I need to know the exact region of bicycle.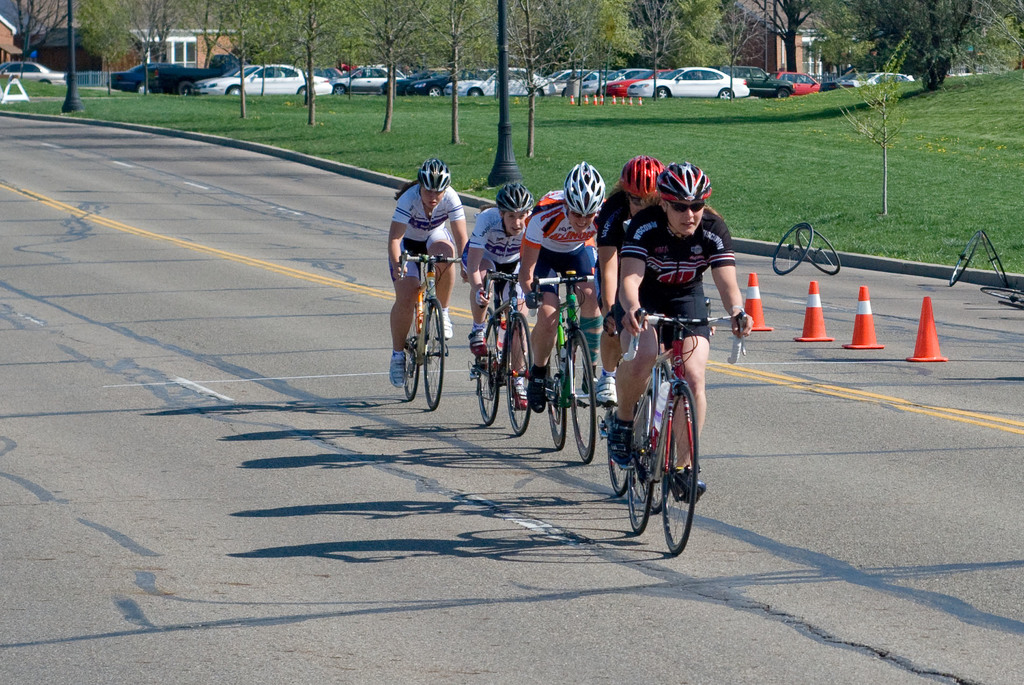
Region: bbox=(399, 245, 461, 412).
